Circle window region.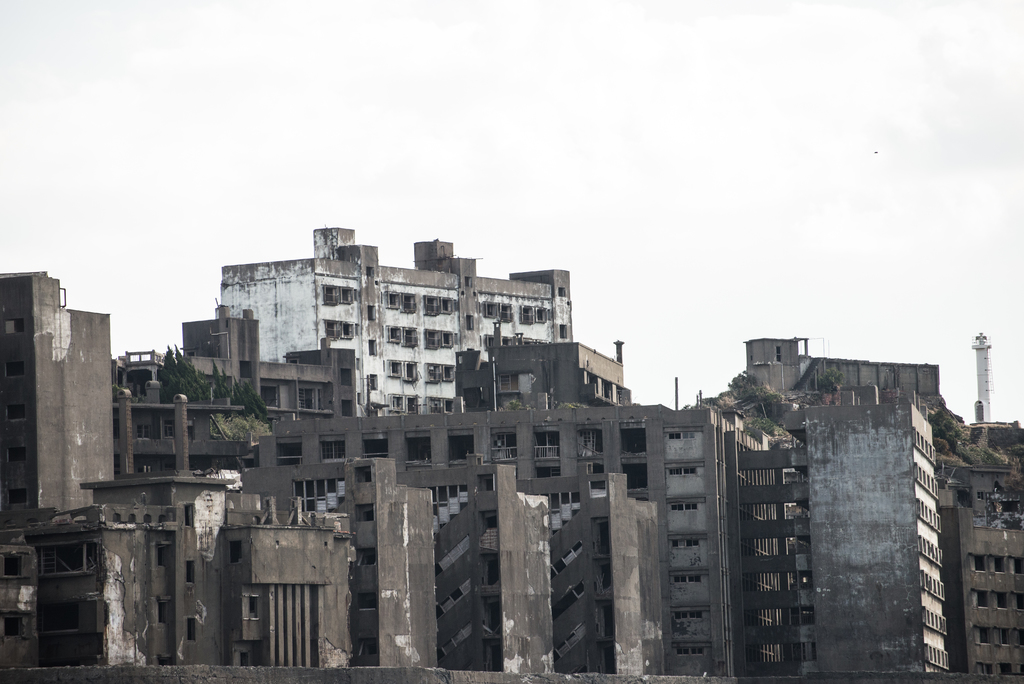
Region: [559, 320, 568, 338].
